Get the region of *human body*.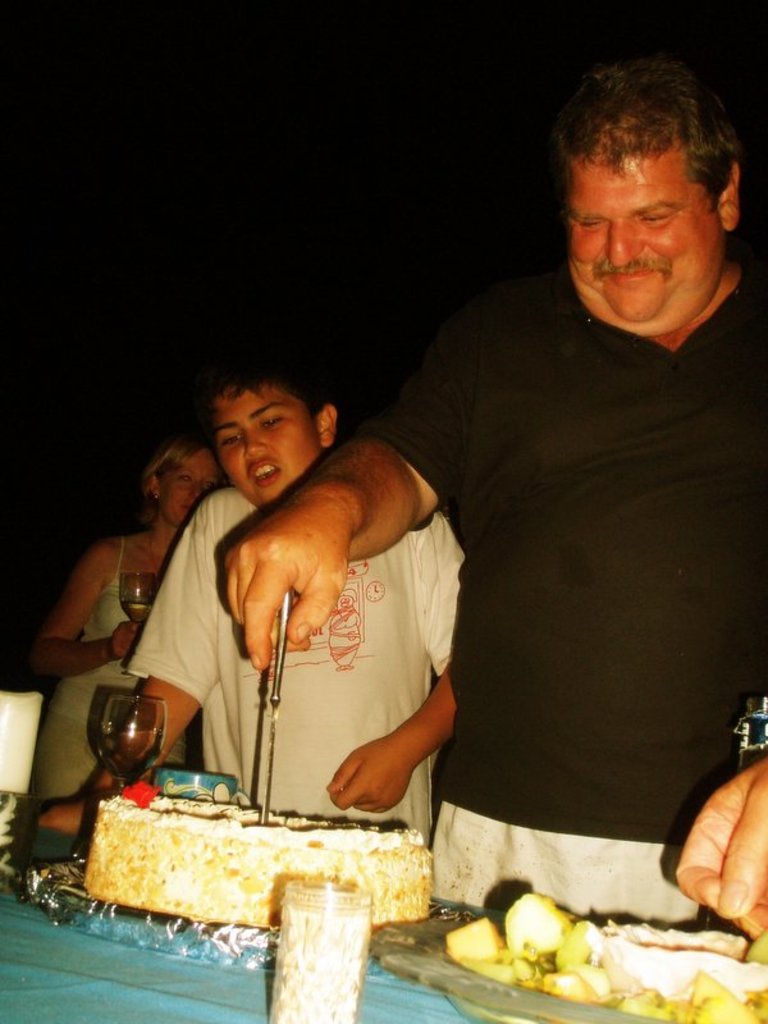
bbox=[204, 114, 748, 900].
